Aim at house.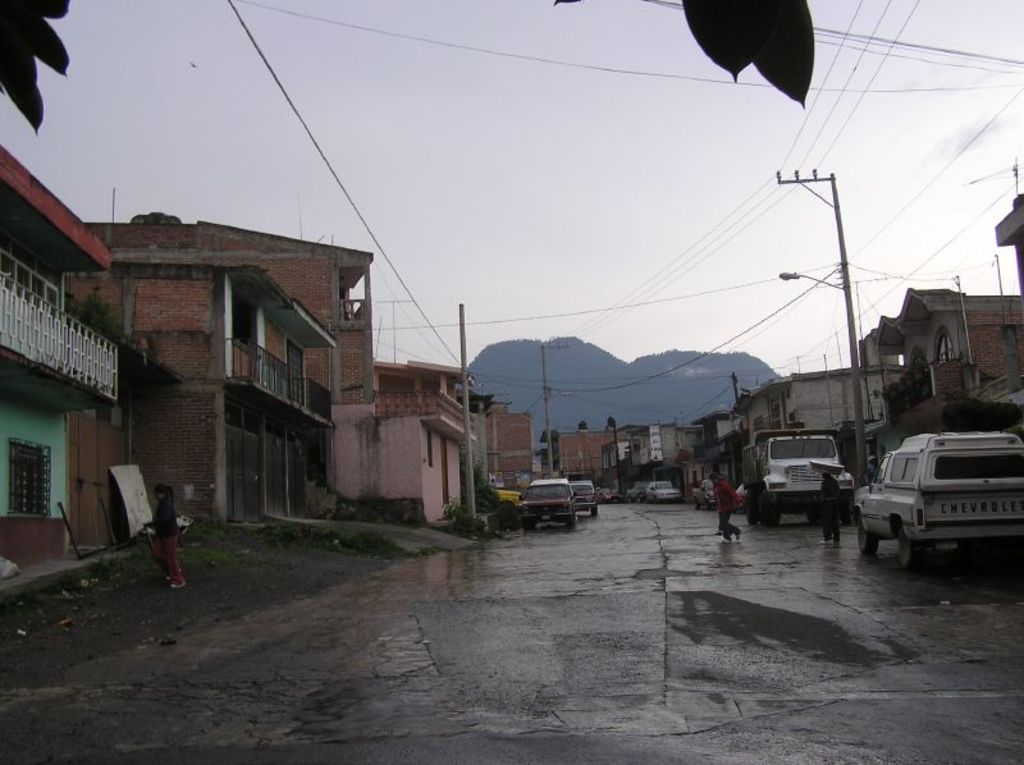
Aimed at x1=408, y1=356, x2=525, y2=501.
